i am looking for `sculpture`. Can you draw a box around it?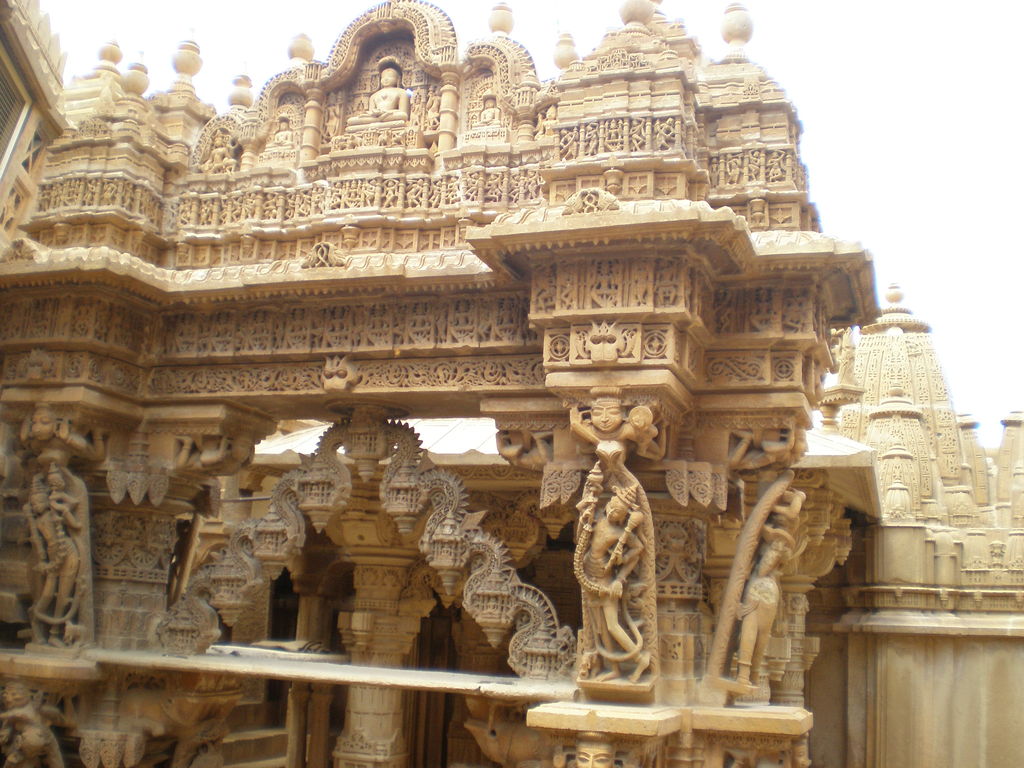
Sure, the bounding box is rect(648, 118, 680, 152).
